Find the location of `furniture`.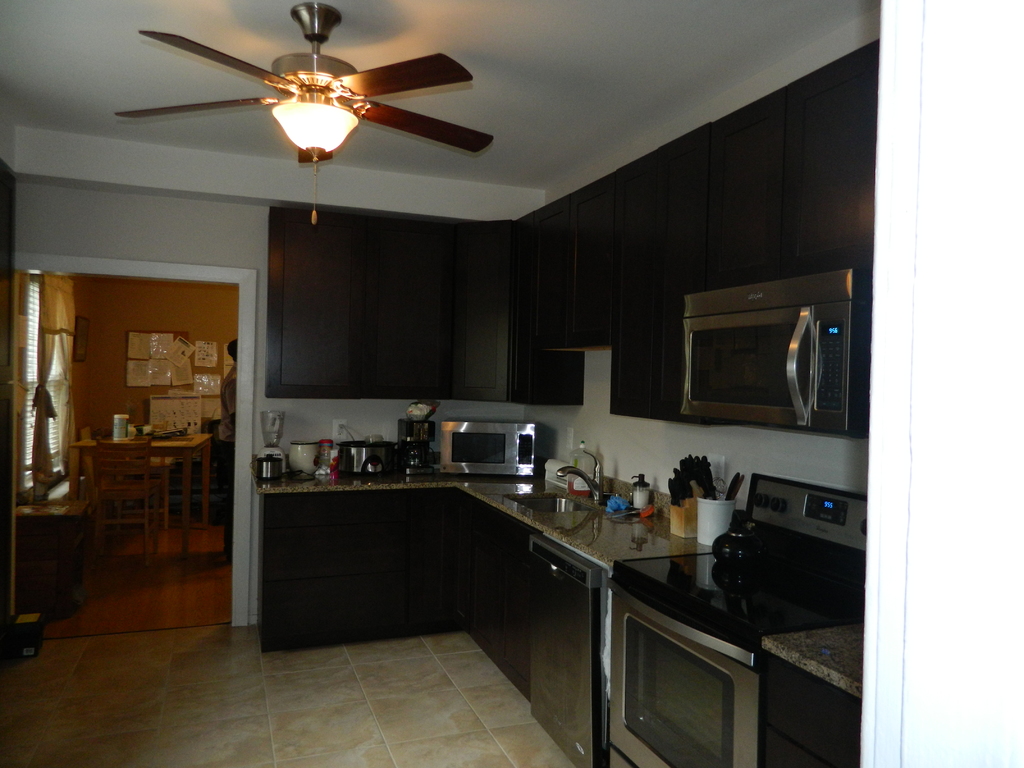
Location: bbox=[67, 432, 211, 552].
